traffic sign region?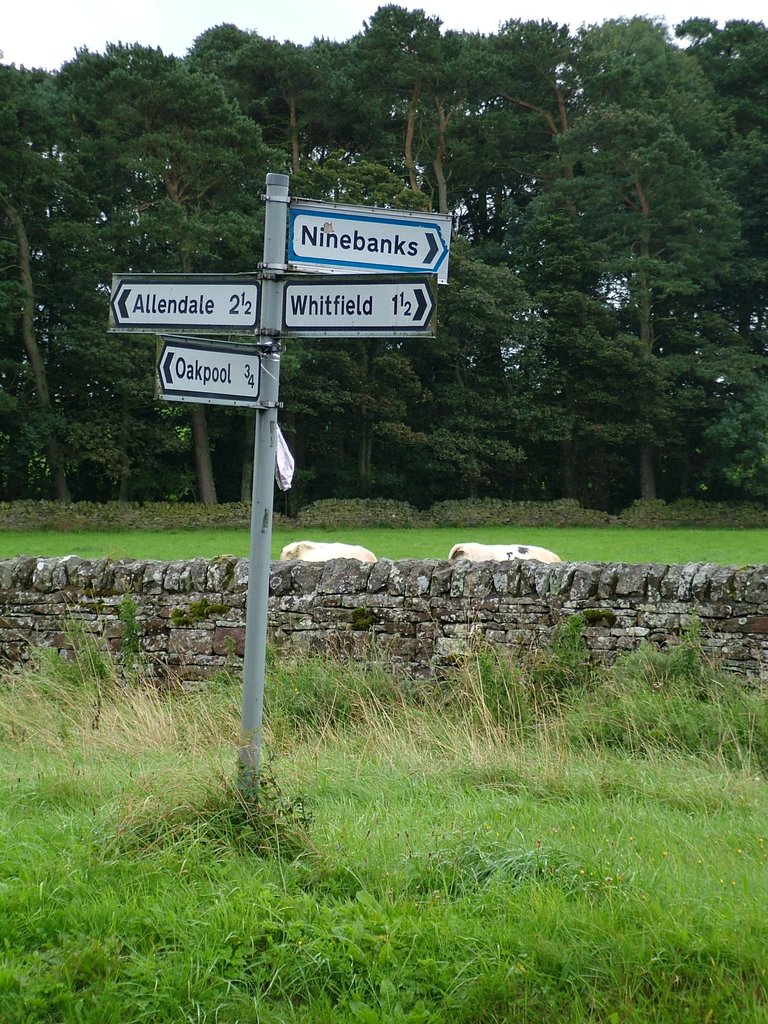
select_region(282, 275, 439, 340)
